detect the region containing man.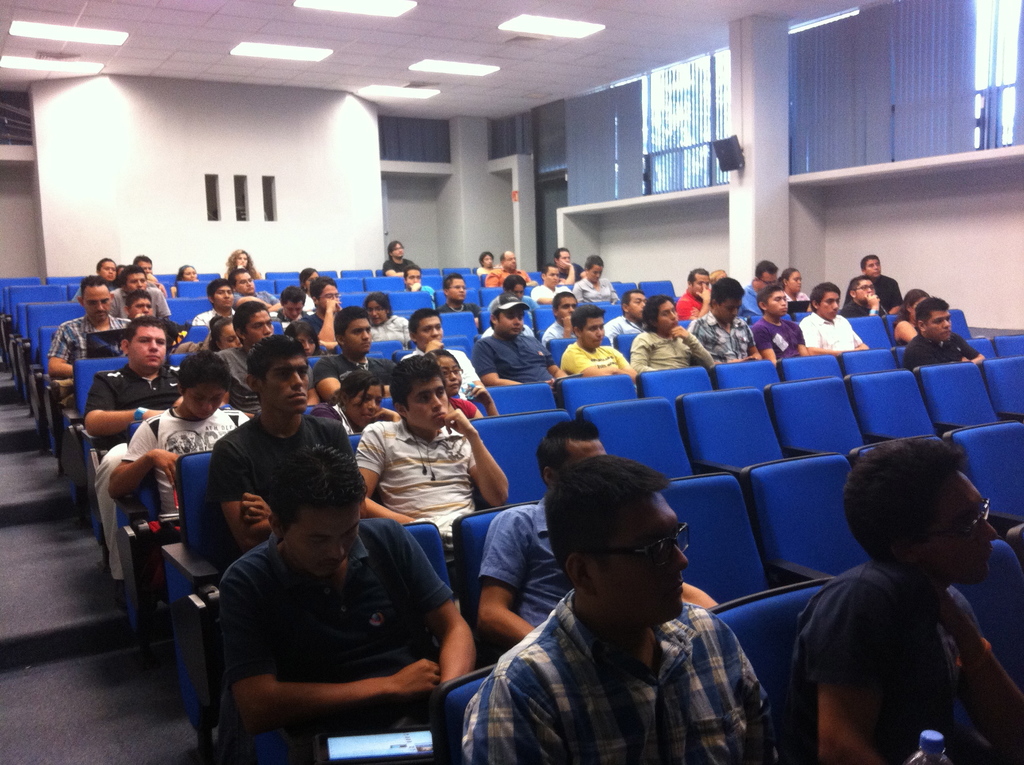
800:283:868:357.
